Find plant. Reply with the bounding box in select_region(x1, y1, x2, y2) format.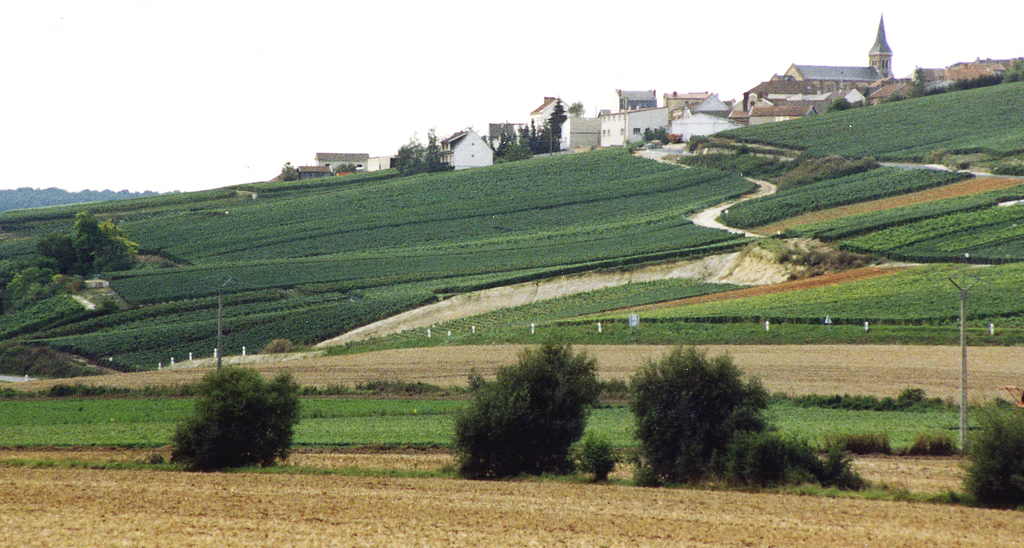
select_region(0, 454, 169, 471).
